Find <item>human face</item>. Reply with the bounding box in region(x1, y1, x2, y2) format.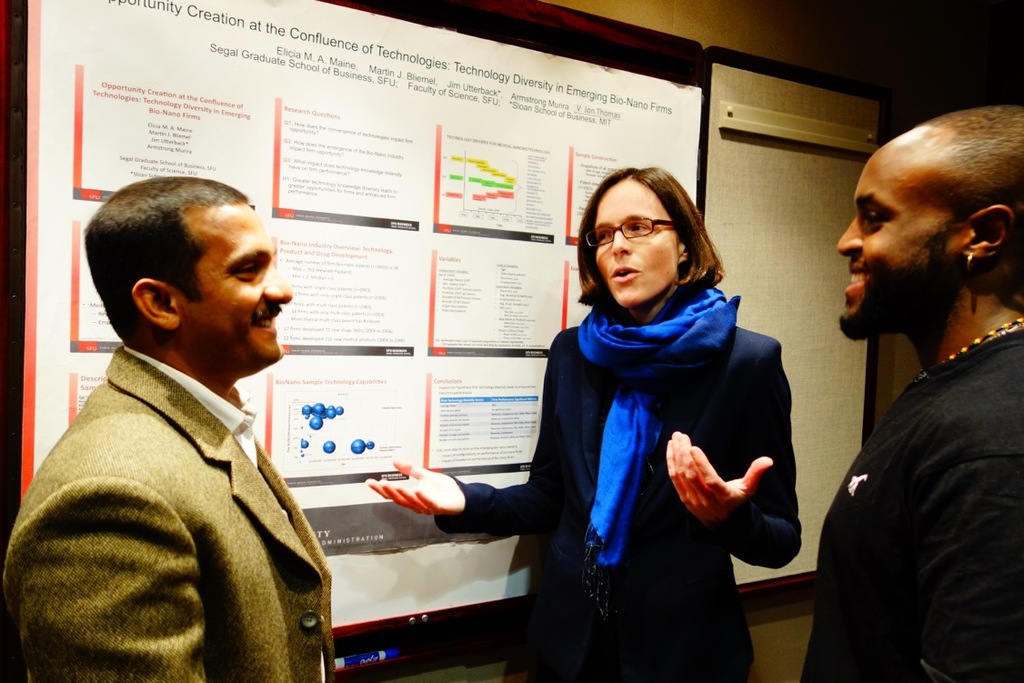
region(178, 205, 294, 373).
